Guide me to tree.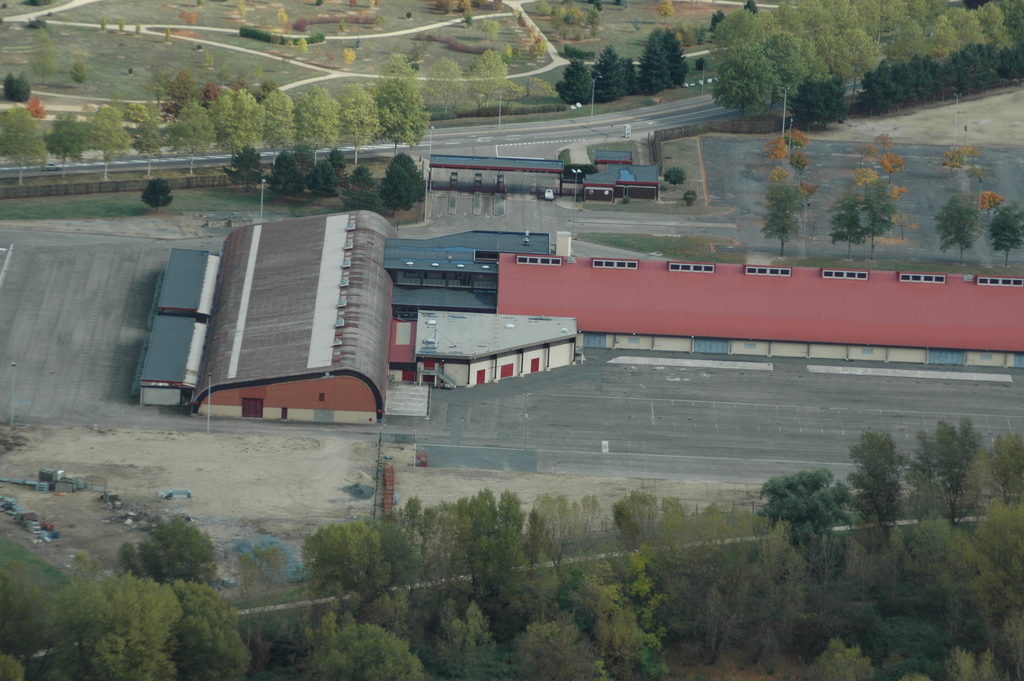
Guidance: <box>140,177,174,210</box>.
